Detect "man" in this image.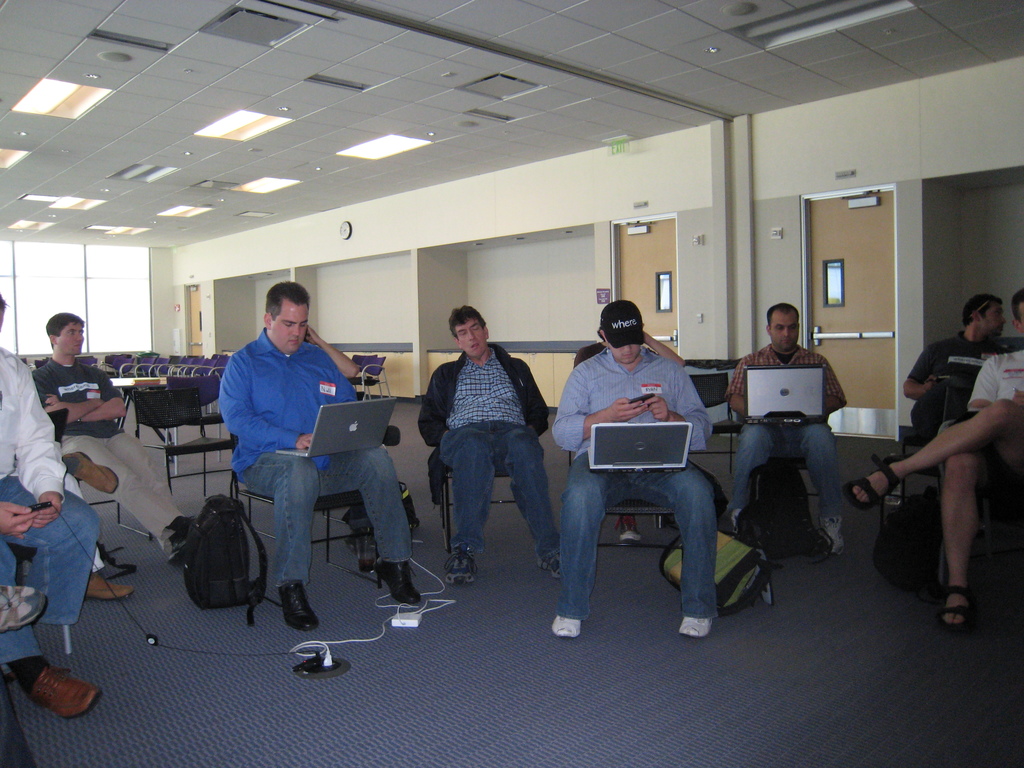
Detection: region(840, 291, 1023, 634).
